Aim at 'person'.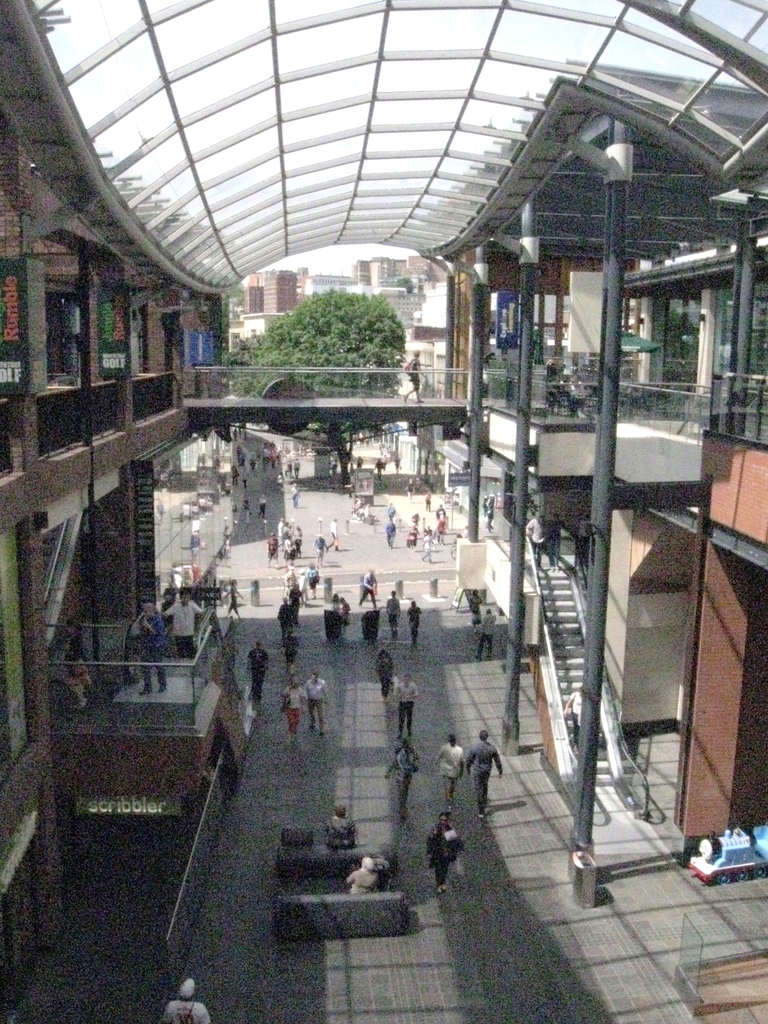
Aimed at pyautogui.locateOnScreen(164, 587, 211, 655).
